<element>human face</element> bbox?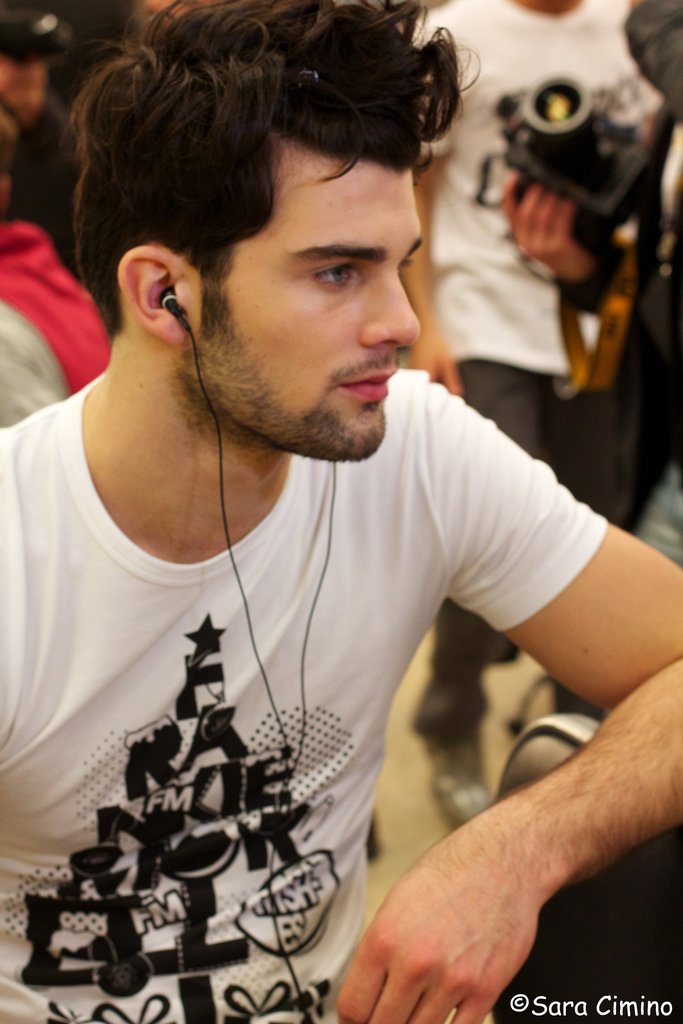
187, 136, 416, 458
